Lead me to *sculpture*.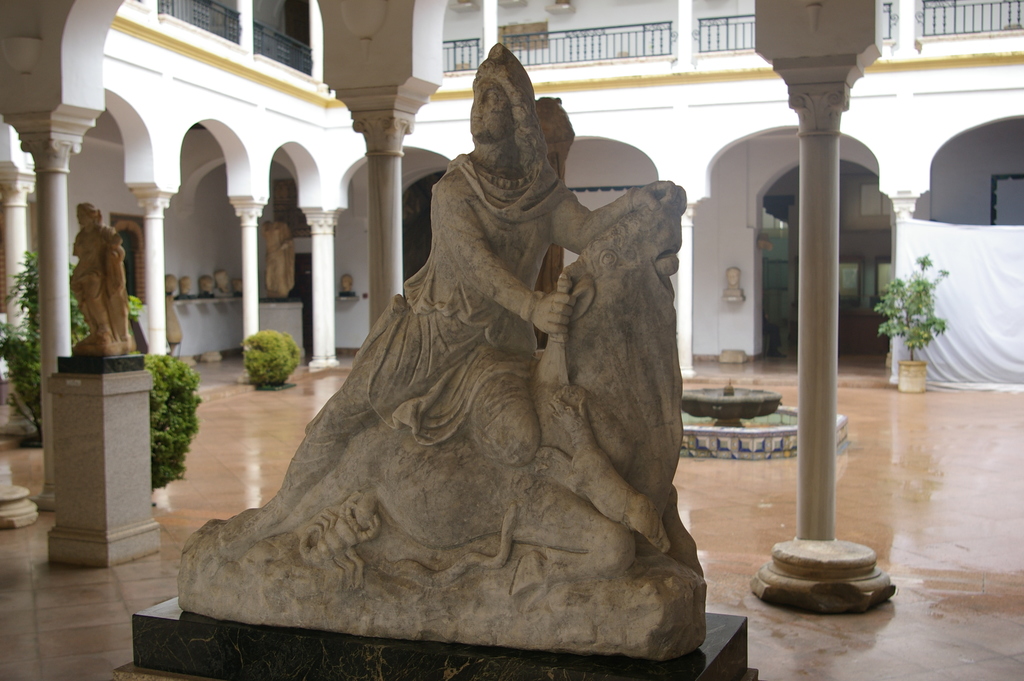
Lead to [268,221,298,306].
